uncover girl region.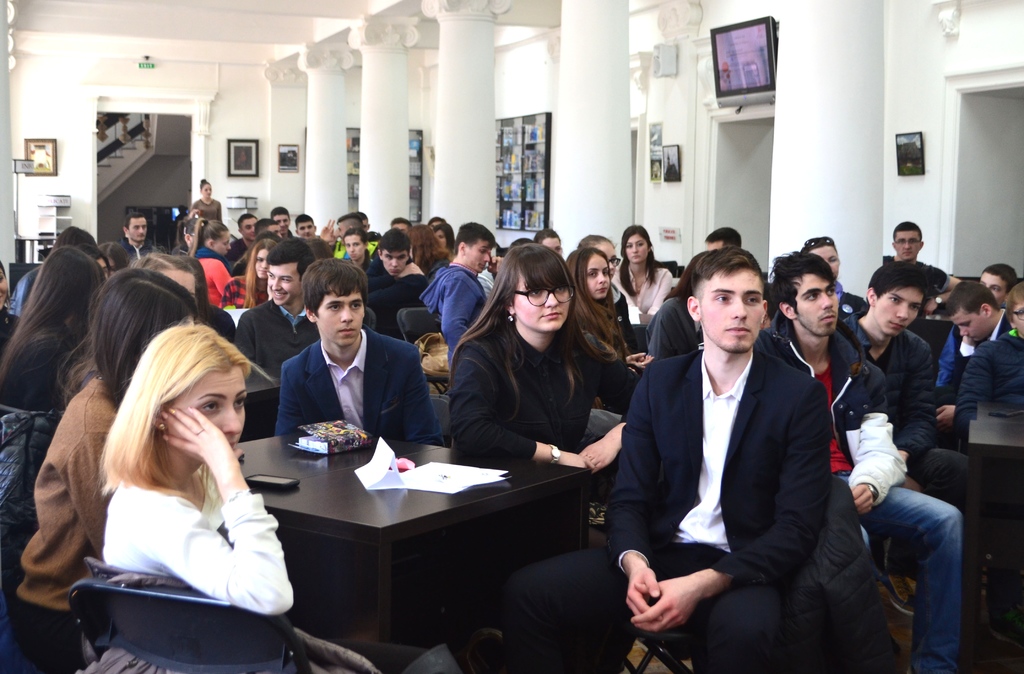
Uncovered: [611, 225, 672, 317].
